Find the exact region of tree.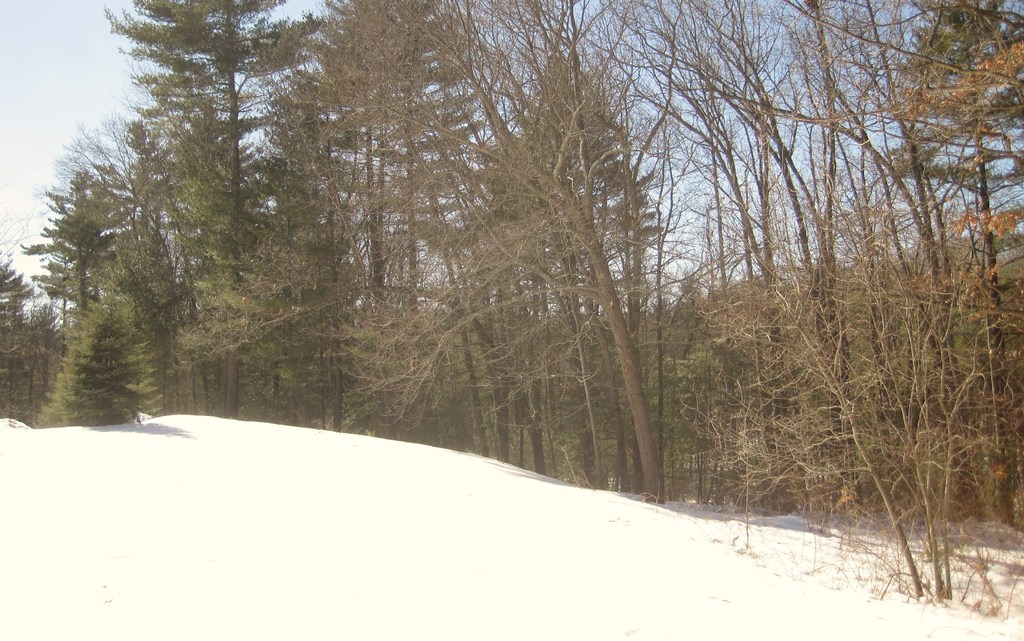
Exact region: bbox=[56, 111, 195, 404].
